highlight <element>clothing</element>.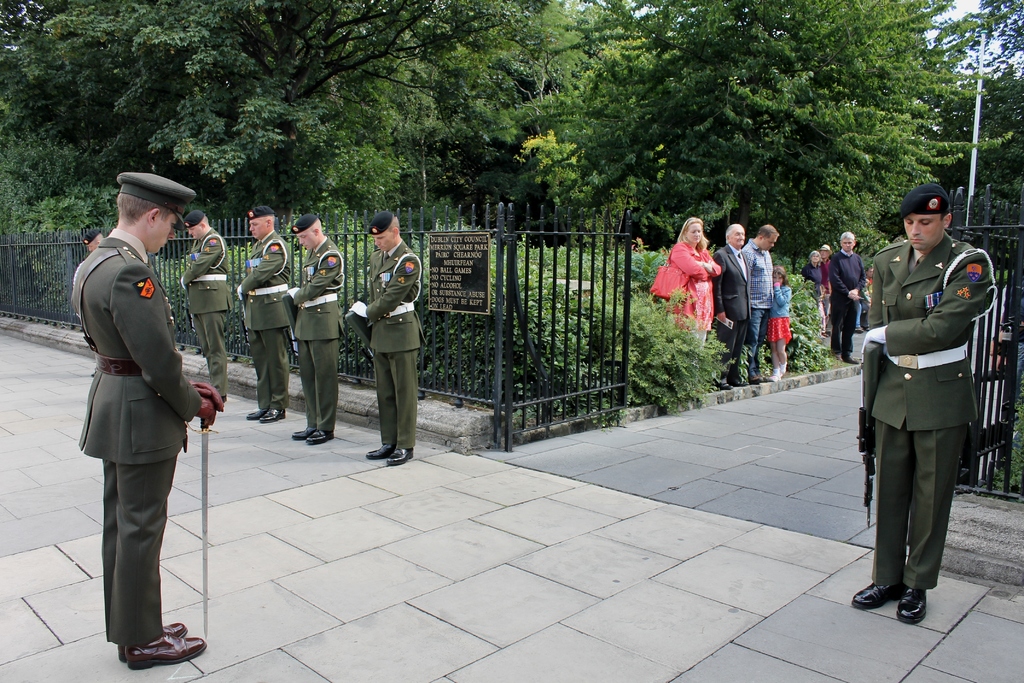
Highlighted region: {"left": 714, "top": 244, "right": 752, "bottom": 377}.
